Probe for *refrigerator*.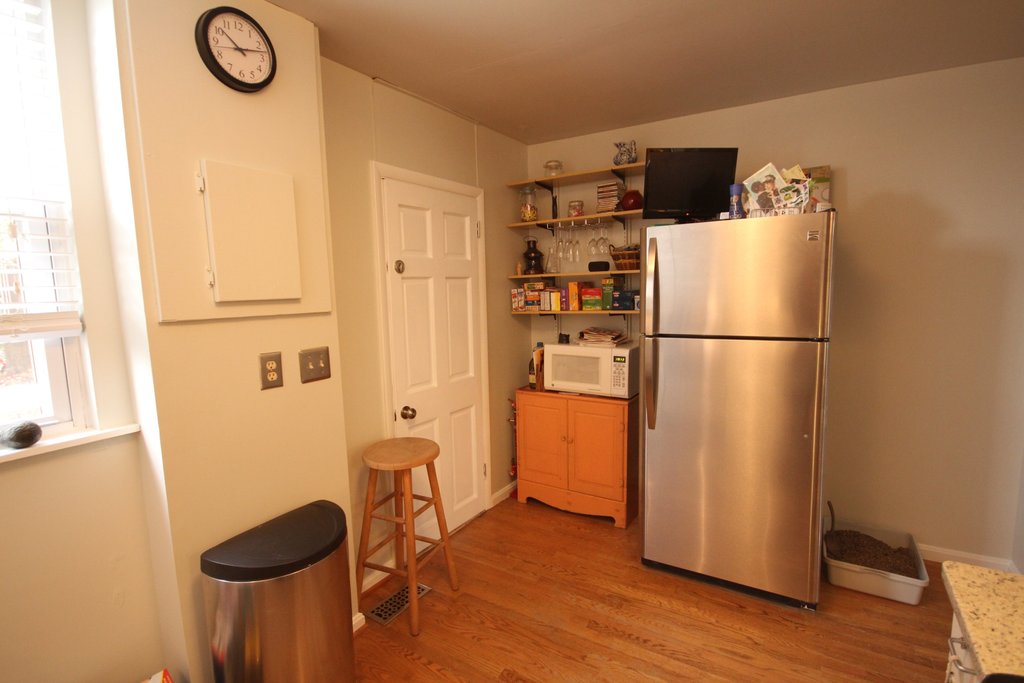
Probe result: l=643, t=211, r=831, b=604.
